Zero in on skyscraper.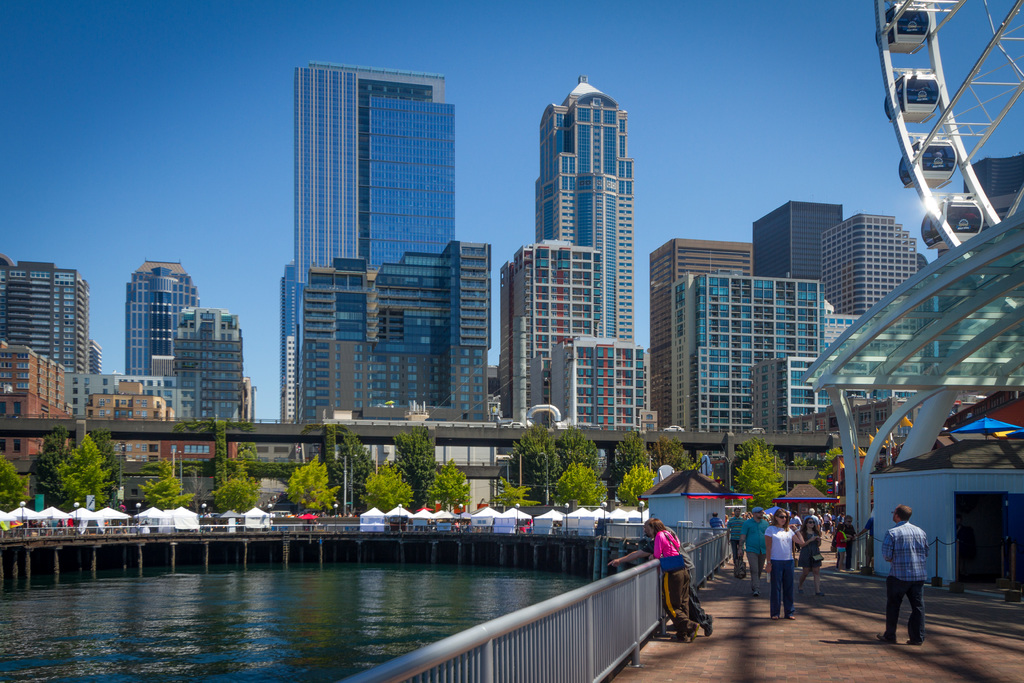
Zeroed in: x1=0 y1=254 x2=84 y2=404.
